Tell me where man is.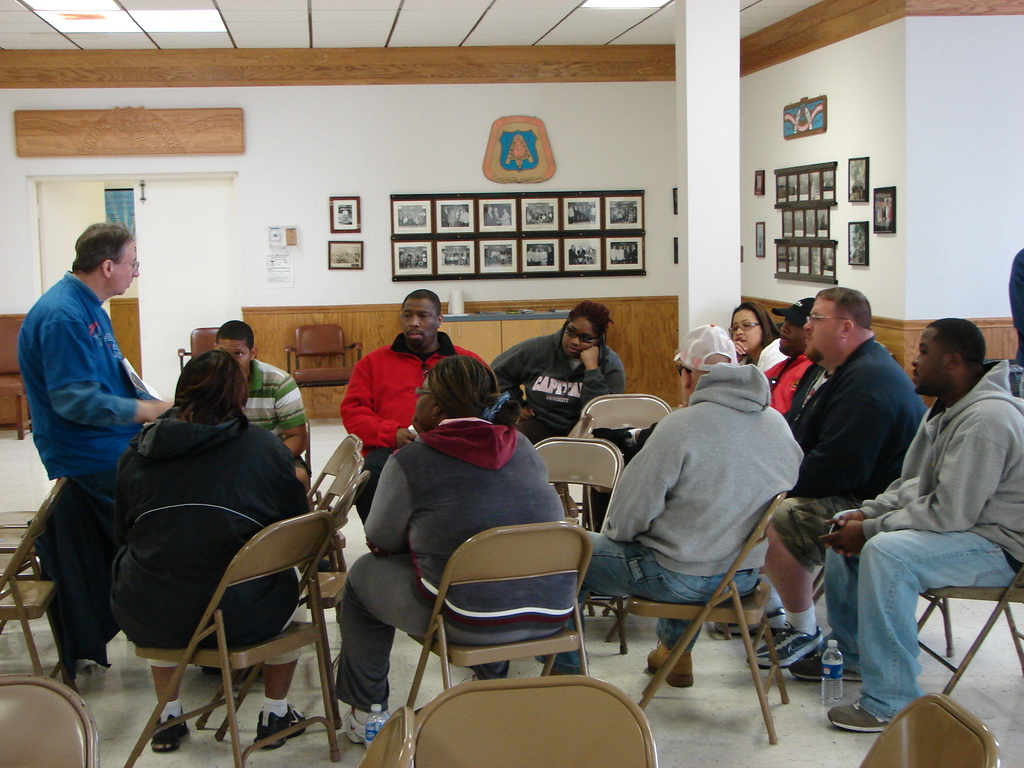
man is at 209/316/312/511.
